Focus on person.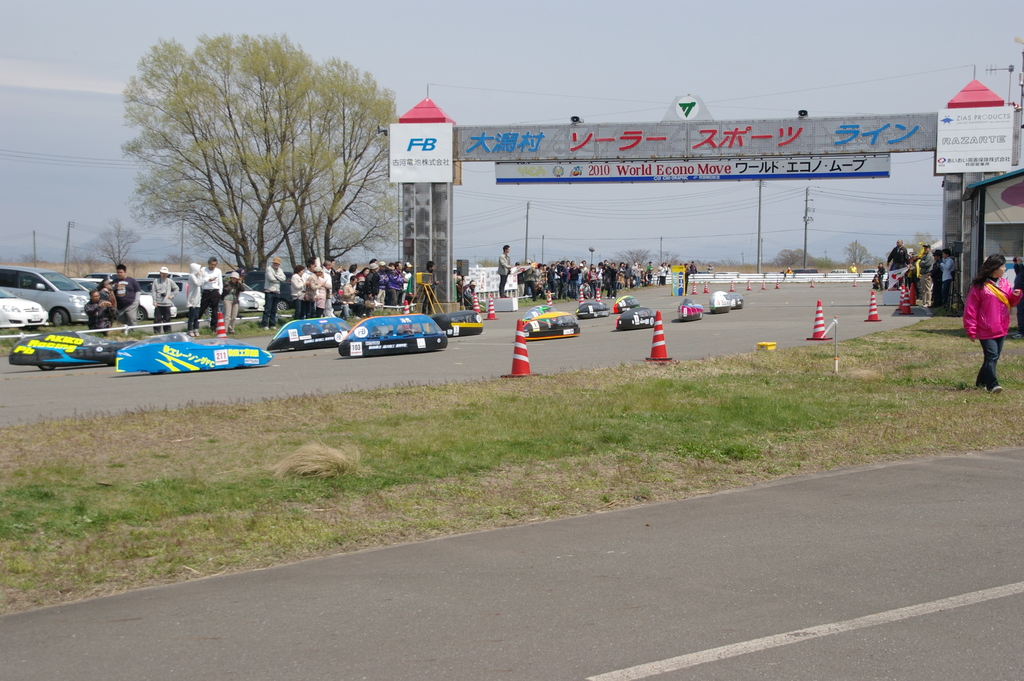
Focused at 183,259,202,335.
